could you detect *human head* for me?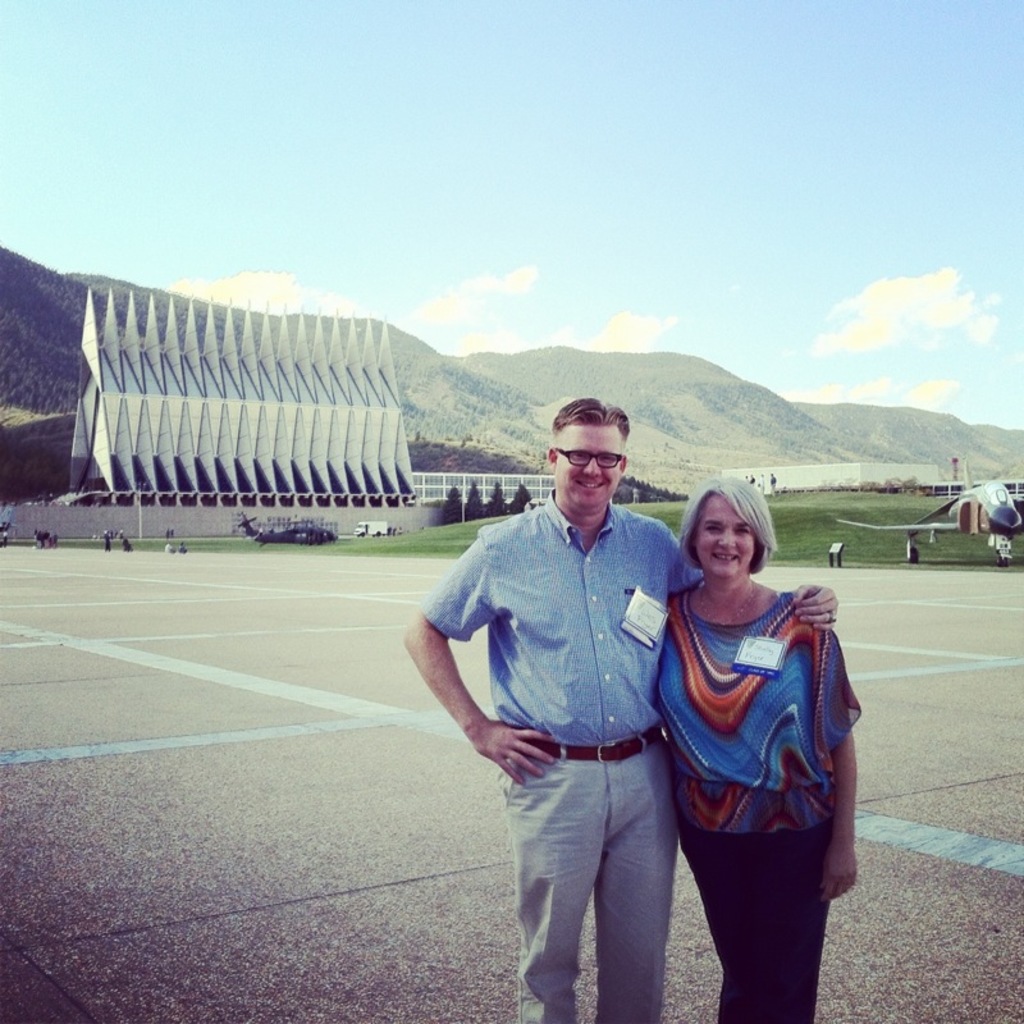
Detection result: l=549, t=402, r=648, b=529.
